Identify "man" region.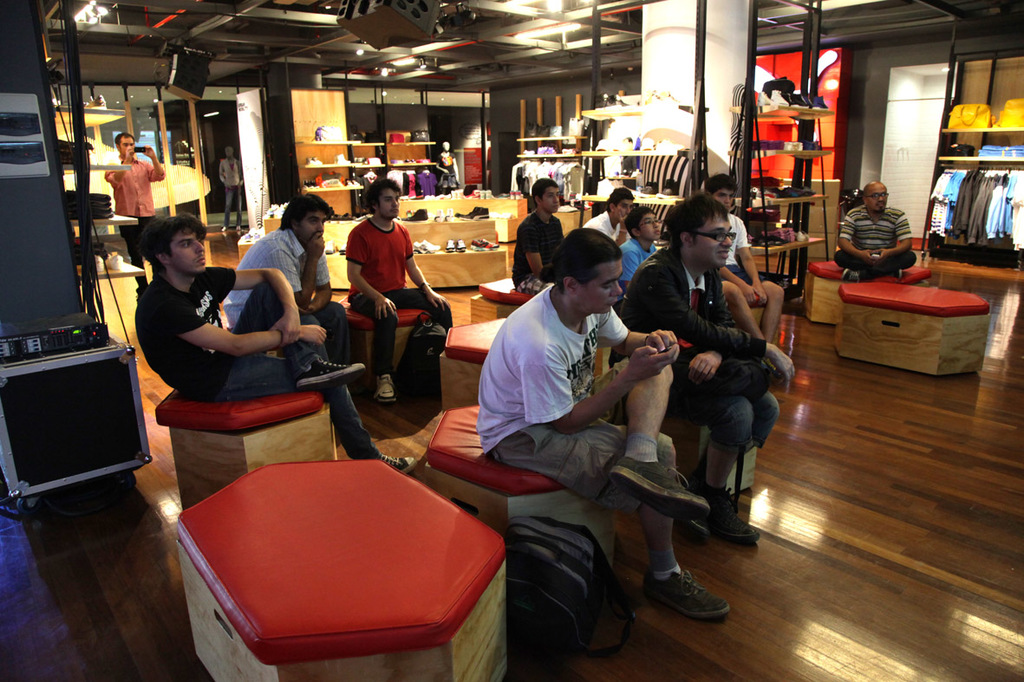
Region: locate(221, 192, 362, 403).
